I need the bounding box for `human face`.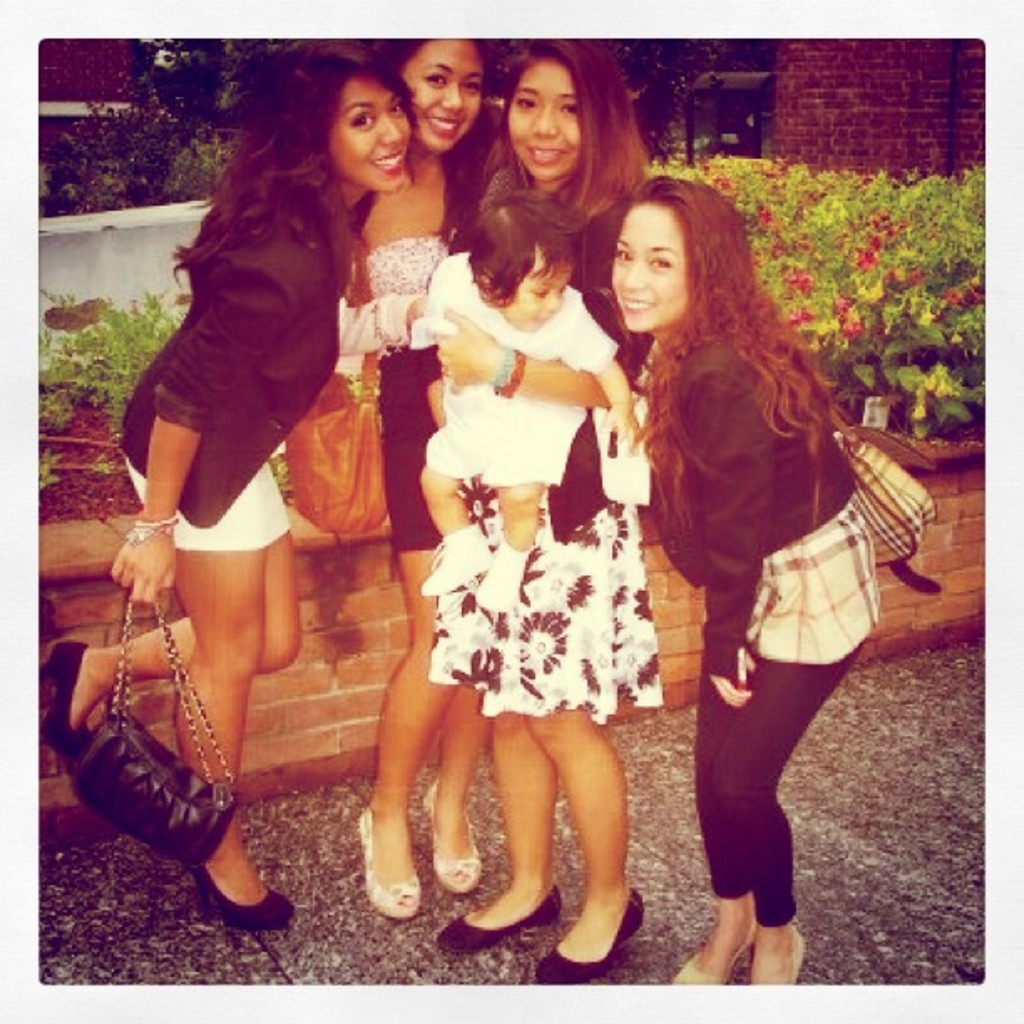
Here it is: pyautogui.locateOnScreen(502, 244, 571, 331).
